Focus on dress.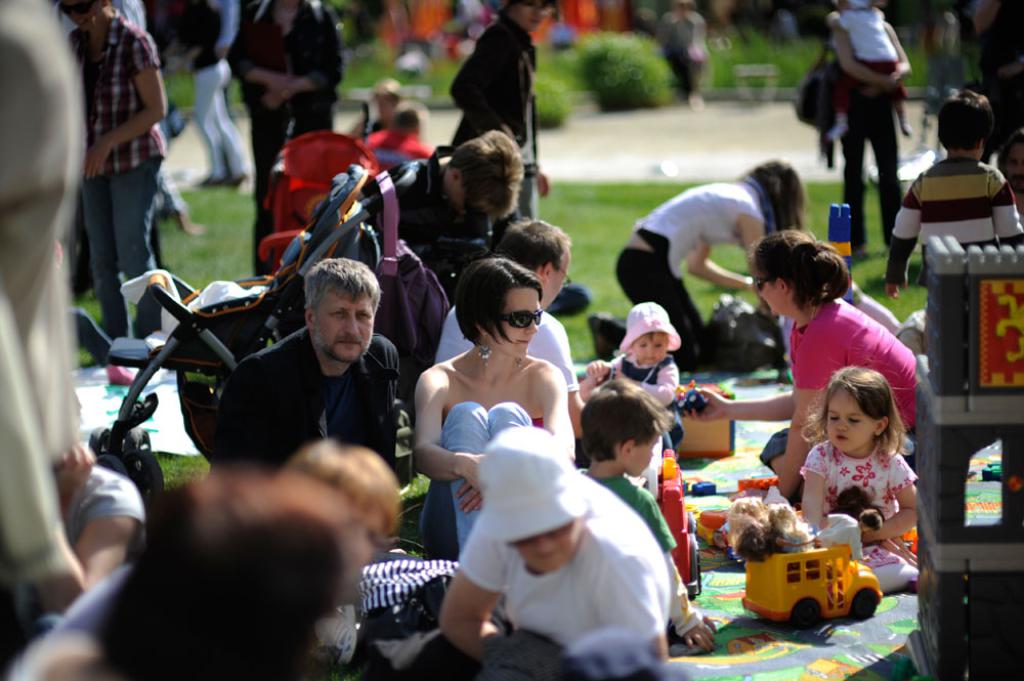
Focused at left=799, top=438, right=919, bottom=561.
